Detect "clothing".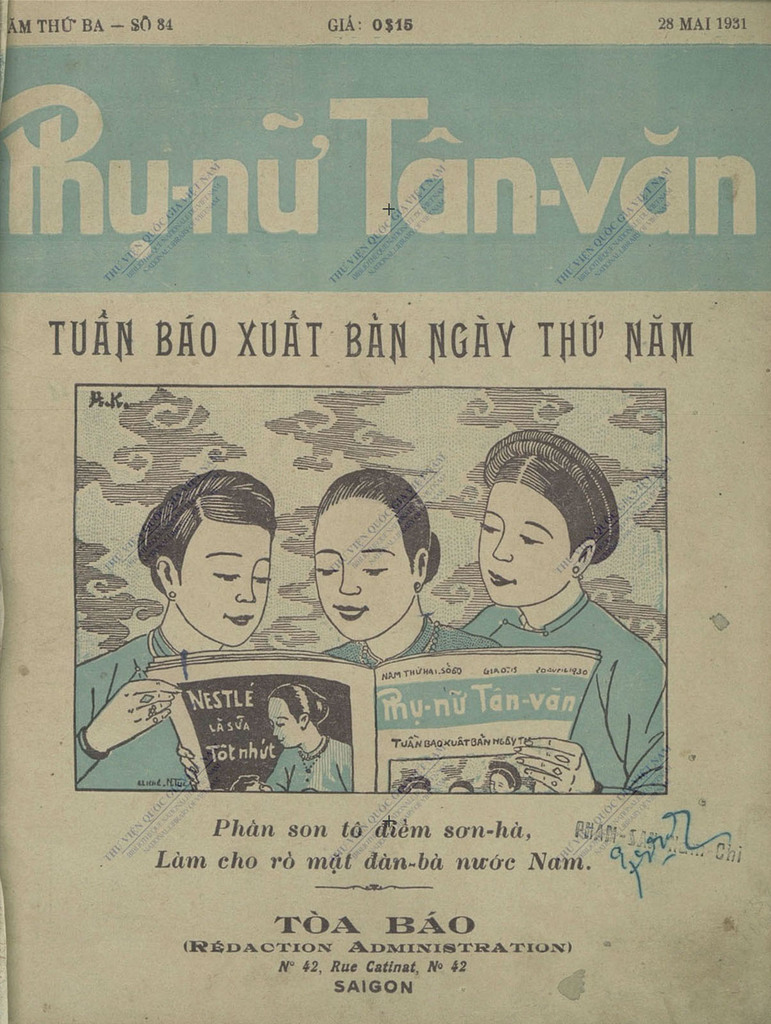
Detected at 236 705 353 793.
